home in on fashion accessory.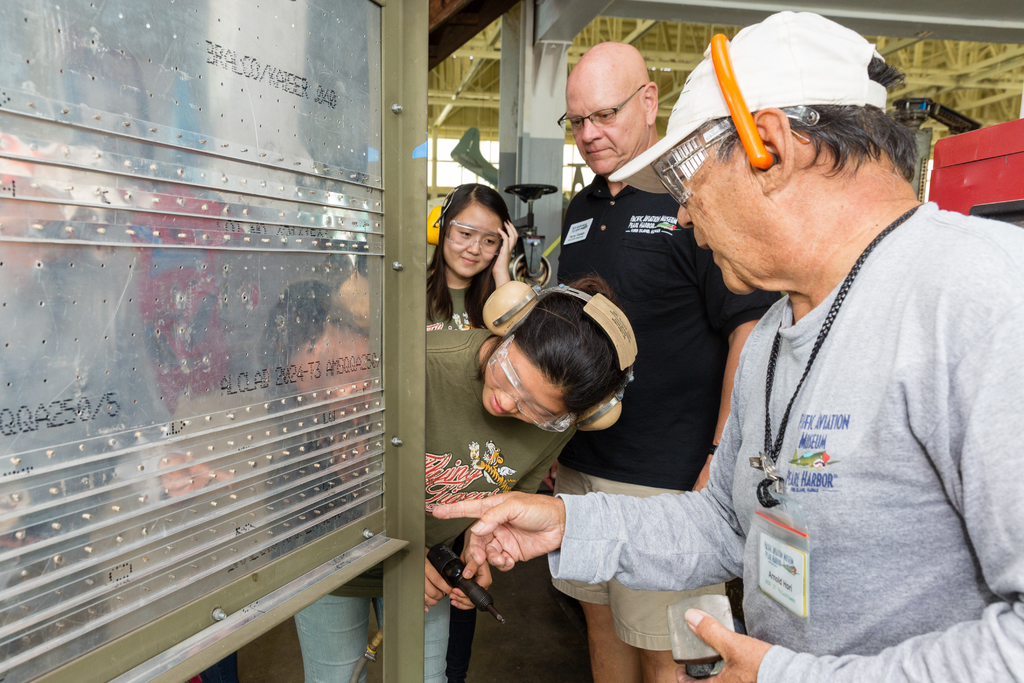
Homed in at bbox=(750, 201, 920, 630).
